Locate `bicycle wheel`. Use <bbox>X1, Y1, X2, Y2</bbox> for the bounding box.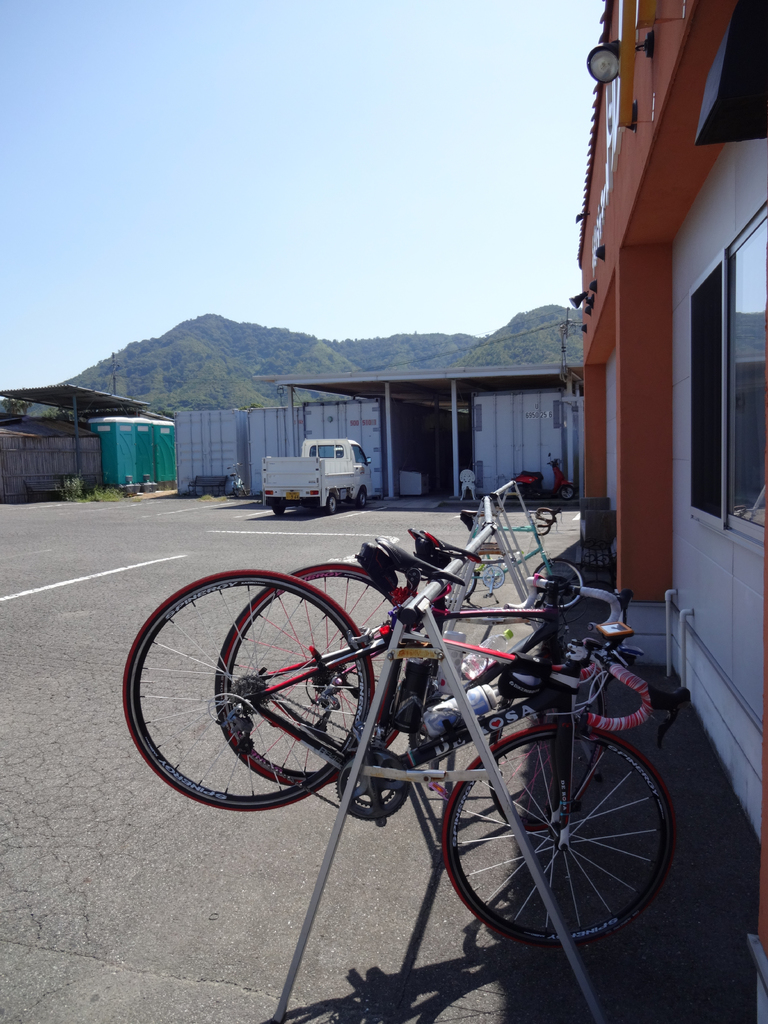
<bbox>534, 558, 584, 607</bbox>.
